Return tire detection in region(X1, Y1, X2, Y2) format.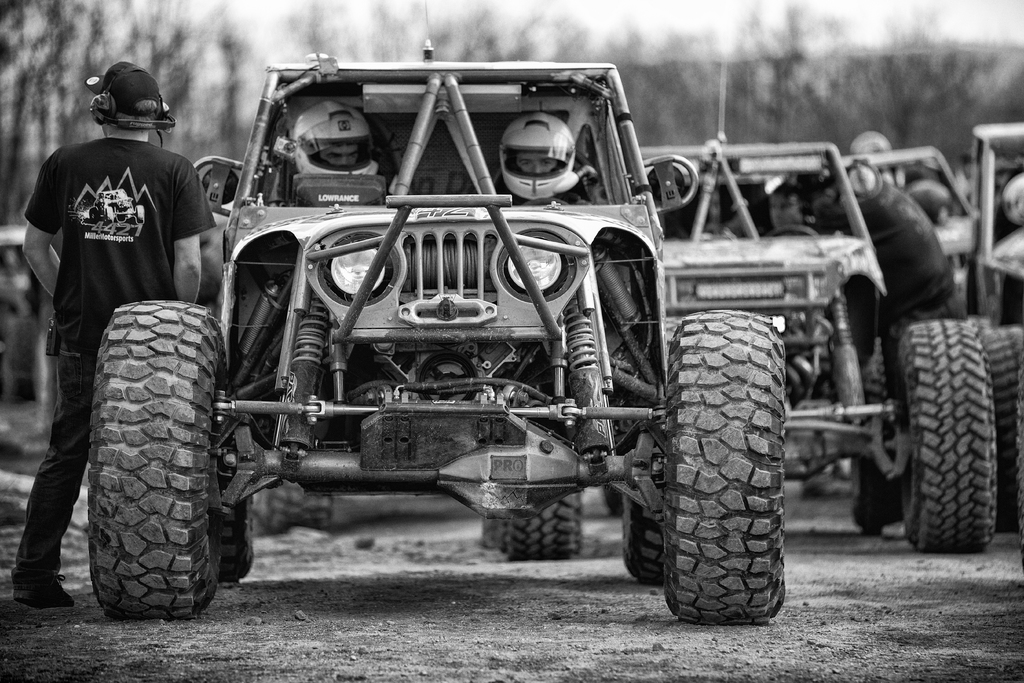
region(483, 520, 507, 548).
